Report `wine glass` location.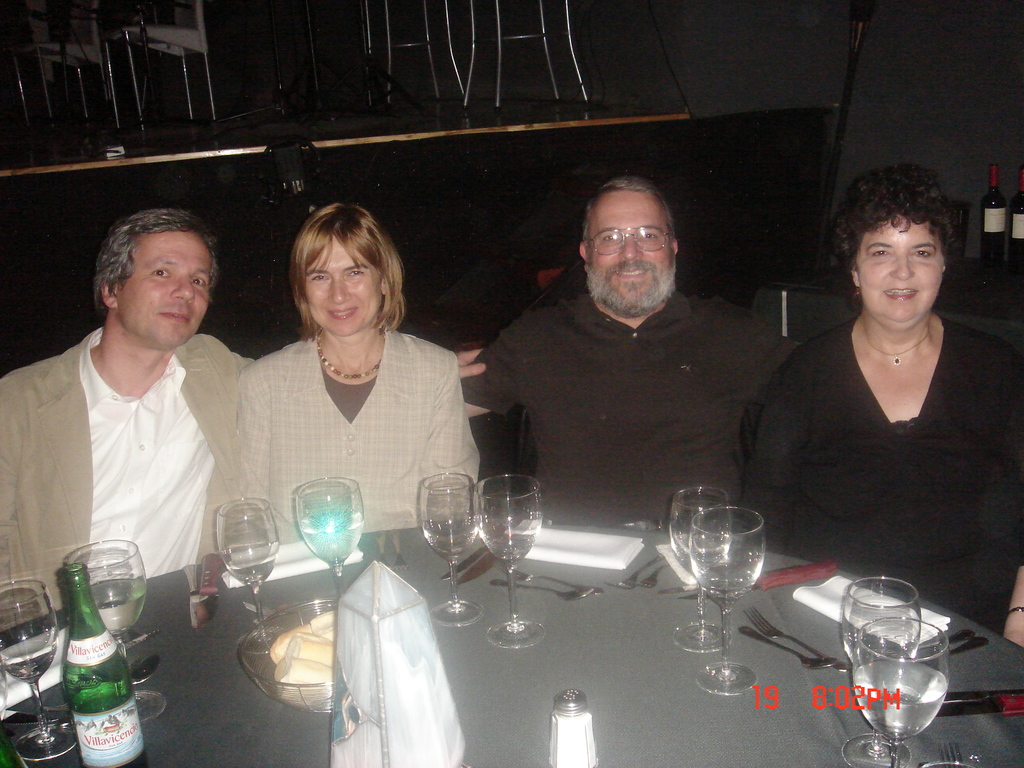
Report: <bbox>217, 499, 280, 654</bbox>.
